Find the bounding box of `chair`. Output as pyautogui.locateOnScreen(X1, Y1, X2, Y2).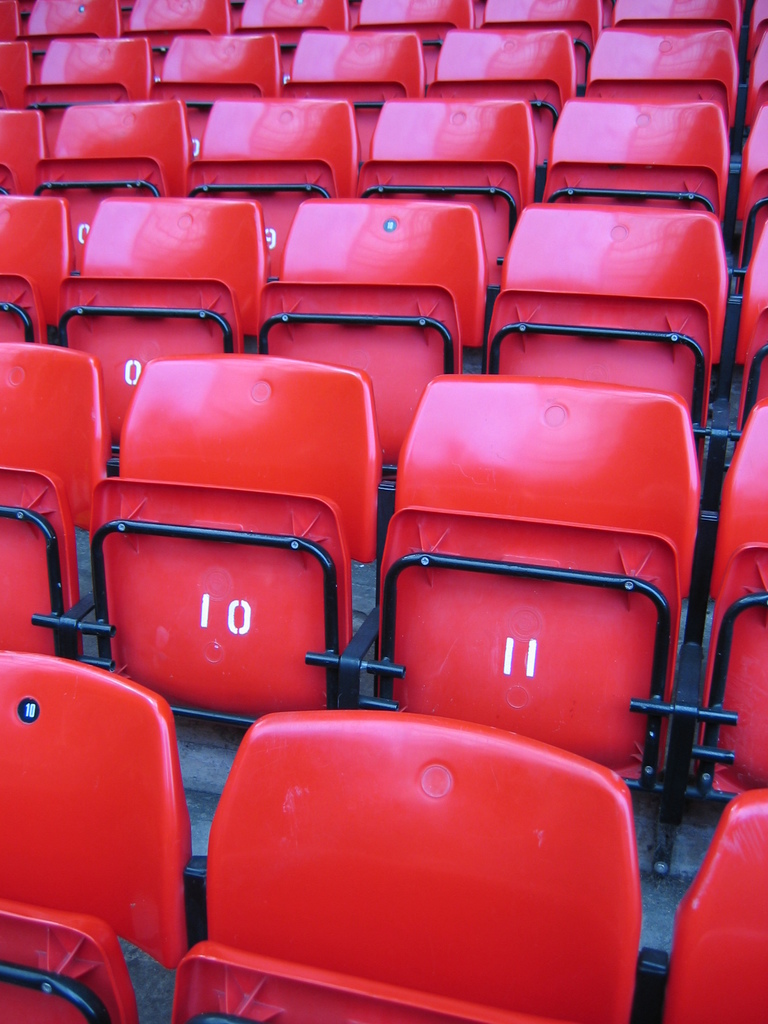
pyautogui.locateOnScreen(65, 352, 380, 733).
